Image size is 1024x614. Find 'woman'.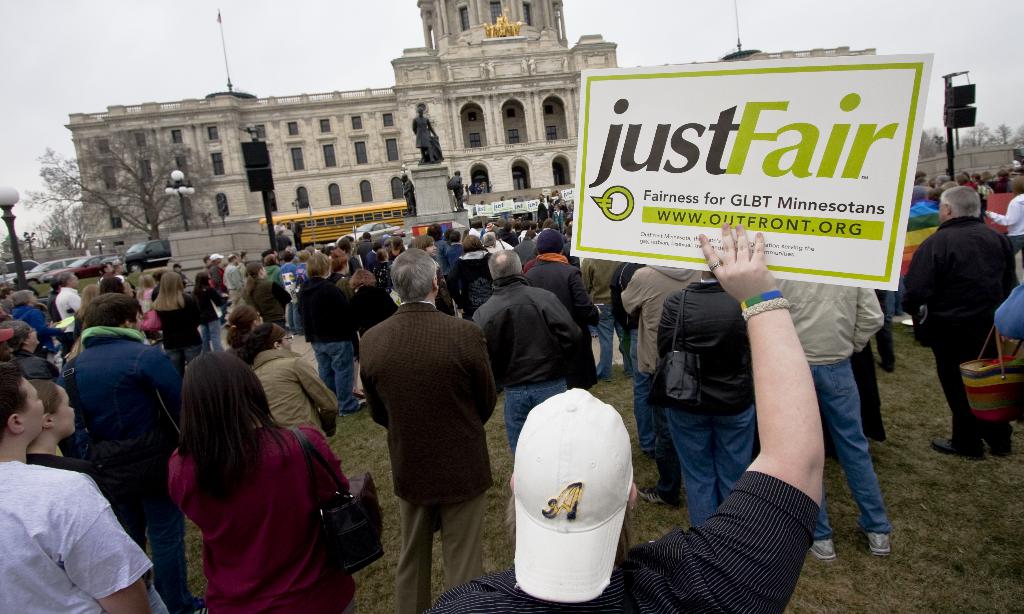
[6,290,54,340].
